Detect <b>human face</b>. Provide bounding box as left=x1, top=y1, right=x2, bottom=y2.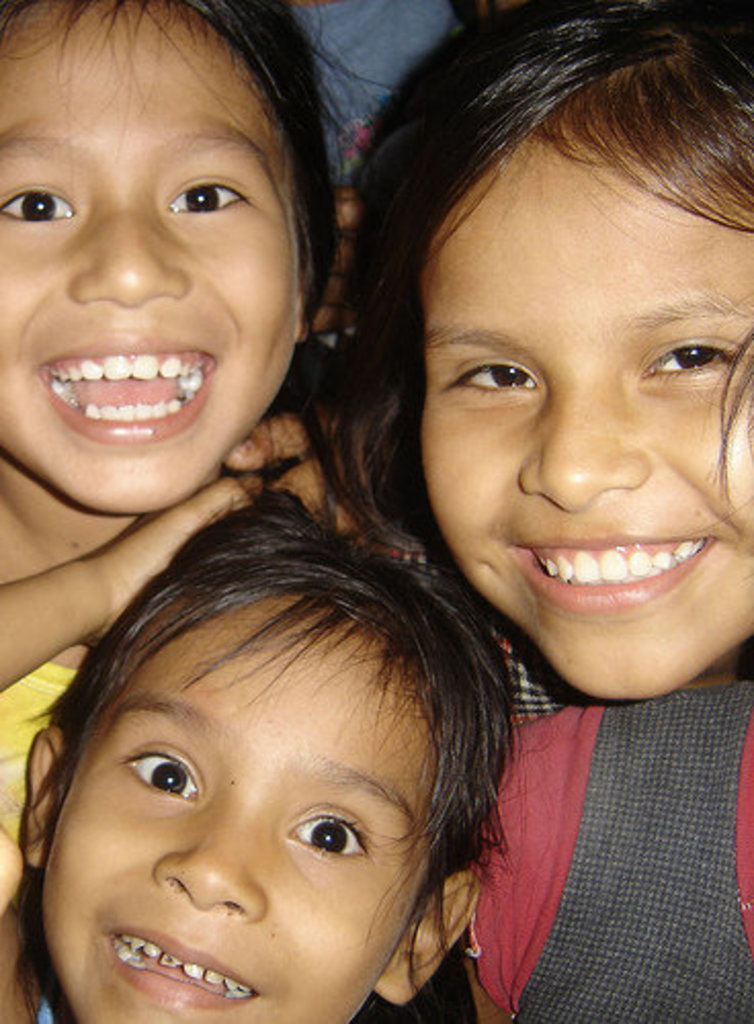
left=385, top=74, right=742, bottom=696.
